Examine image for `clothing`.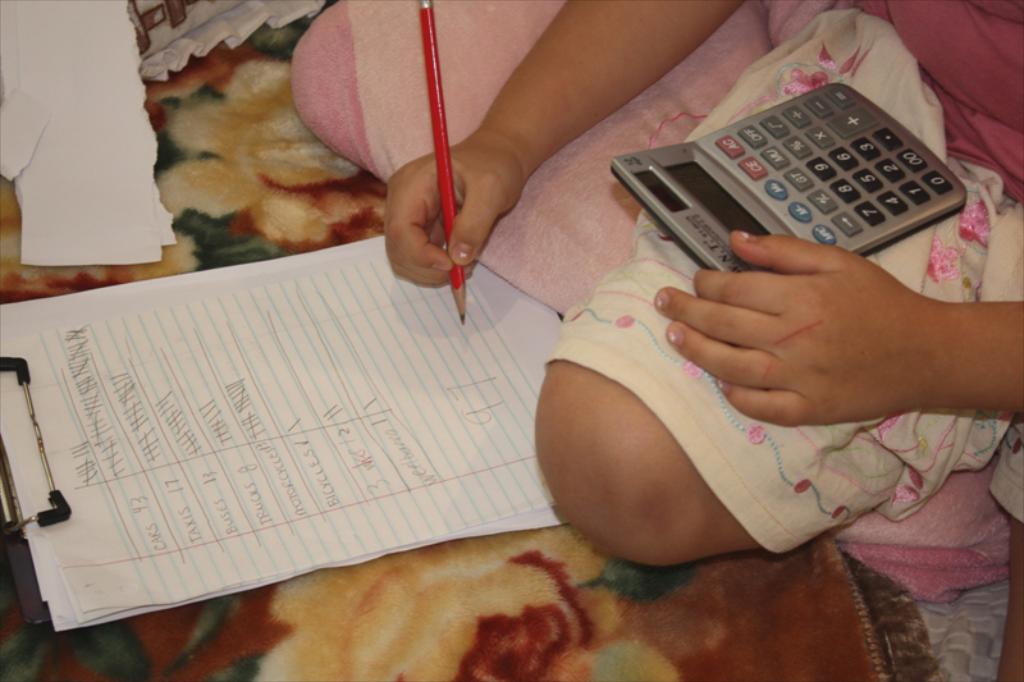
Examination result: (x1=291, y1=0, x2=1023, y2=557).
